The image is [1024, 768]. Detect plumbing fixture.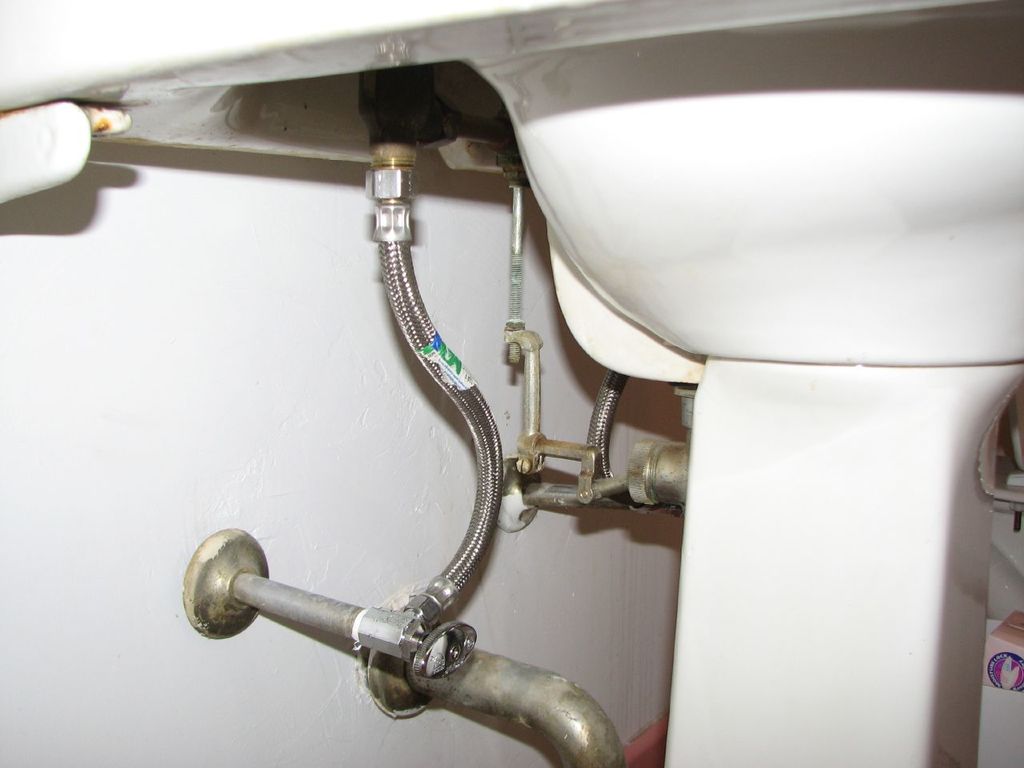
Detection: BBox(363, 586, 629, 767).
